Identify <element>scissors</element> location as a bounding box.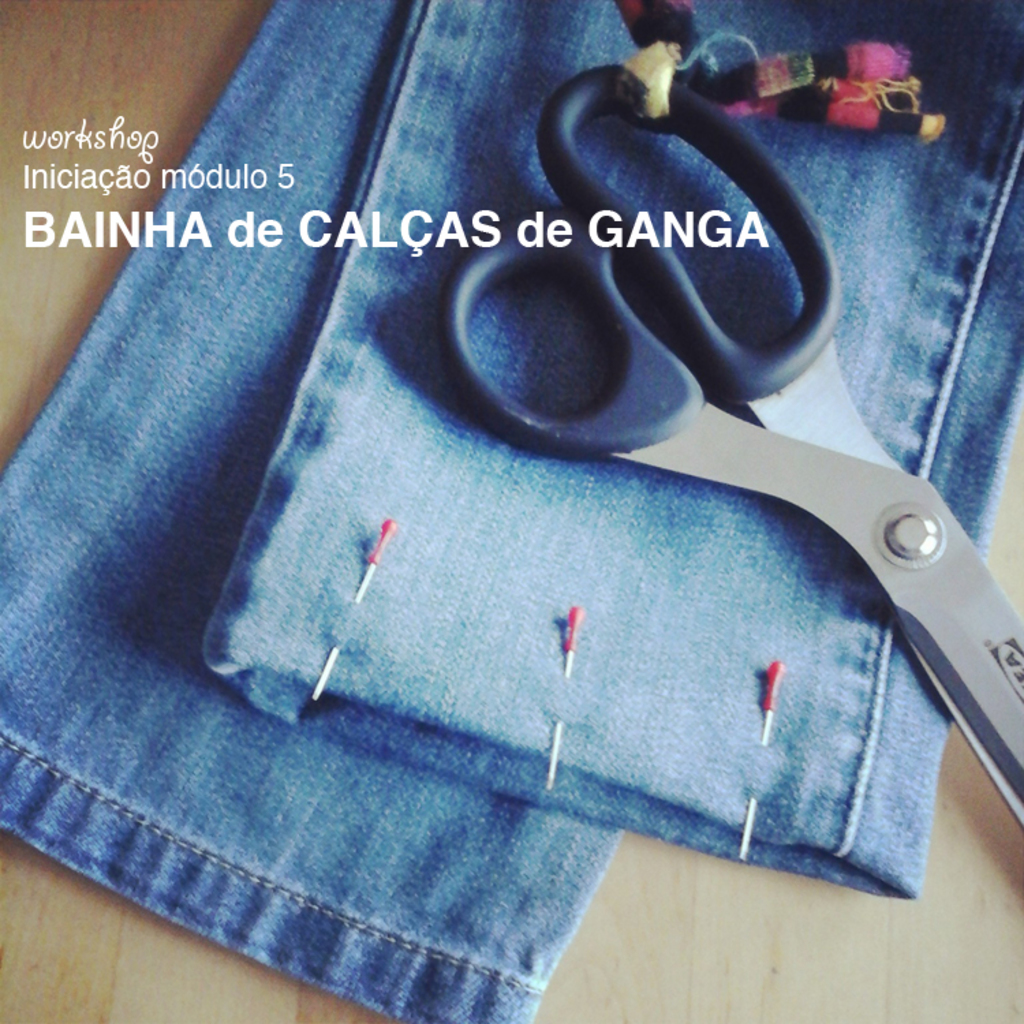
<region>437, 60, 1023, 829</region>.
